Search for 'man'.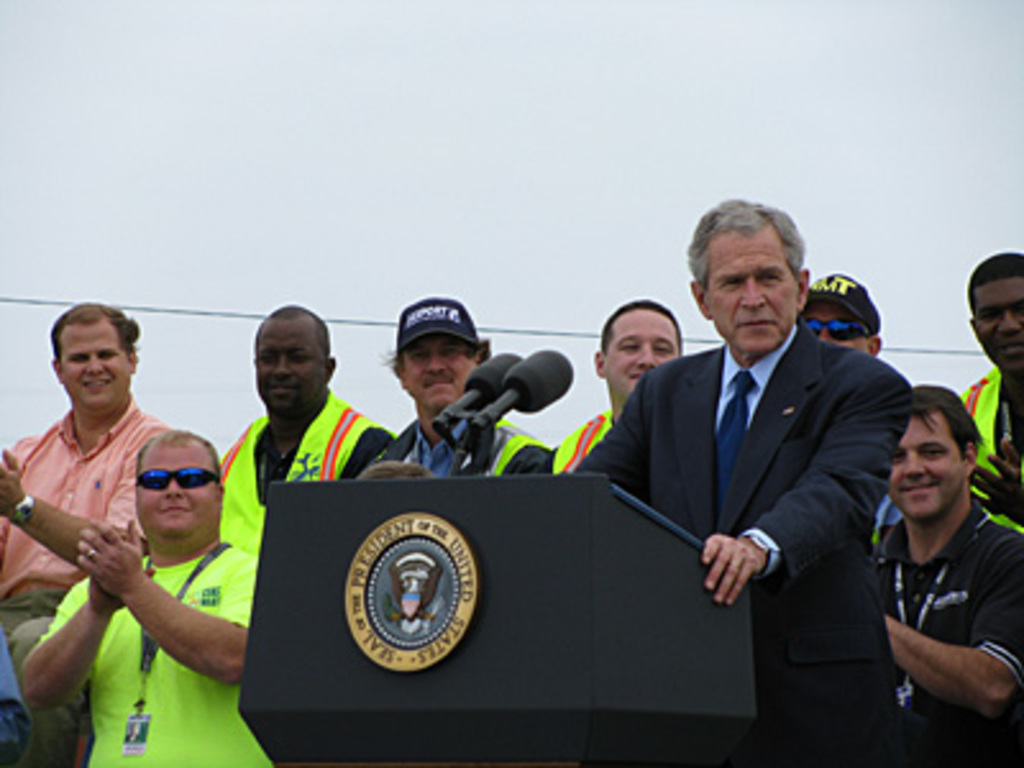
Found at region(550, 294, 691, 481).
